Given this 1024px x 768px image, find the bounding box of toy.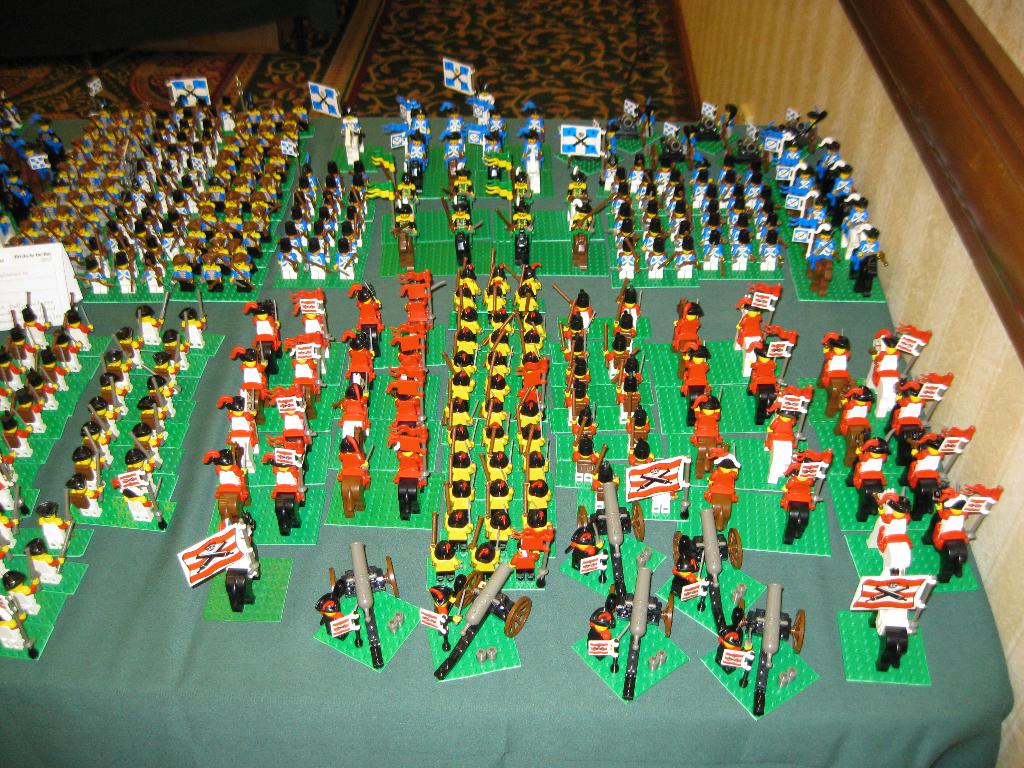
(left=1, top=544, right=46, bottom=612).
